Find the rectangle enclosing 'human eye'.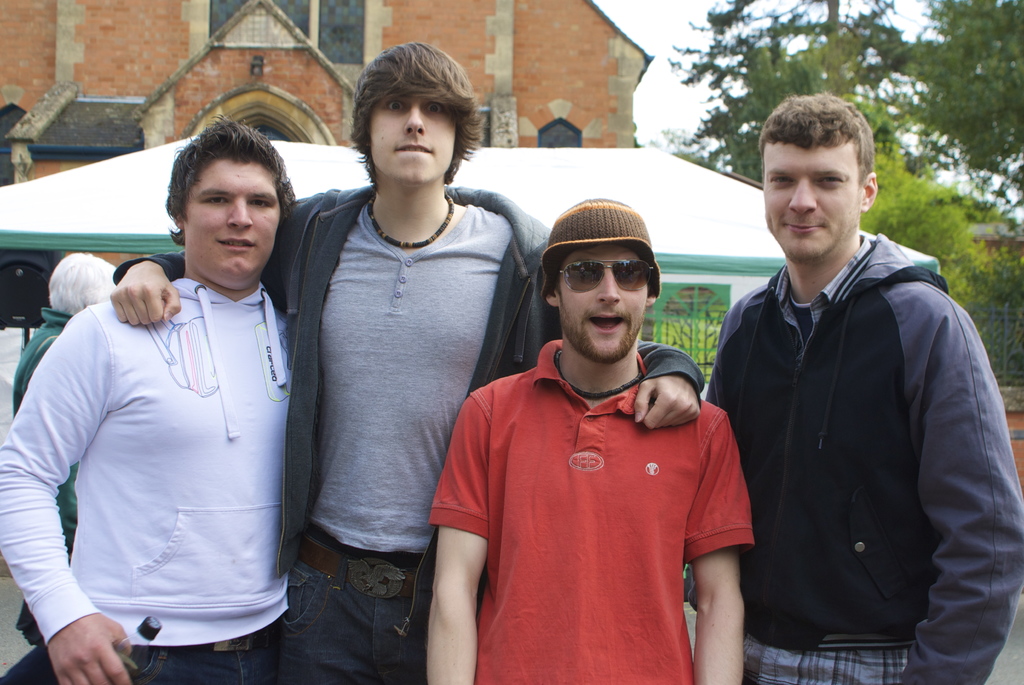
l=421, t=101, r=454, b=117.
